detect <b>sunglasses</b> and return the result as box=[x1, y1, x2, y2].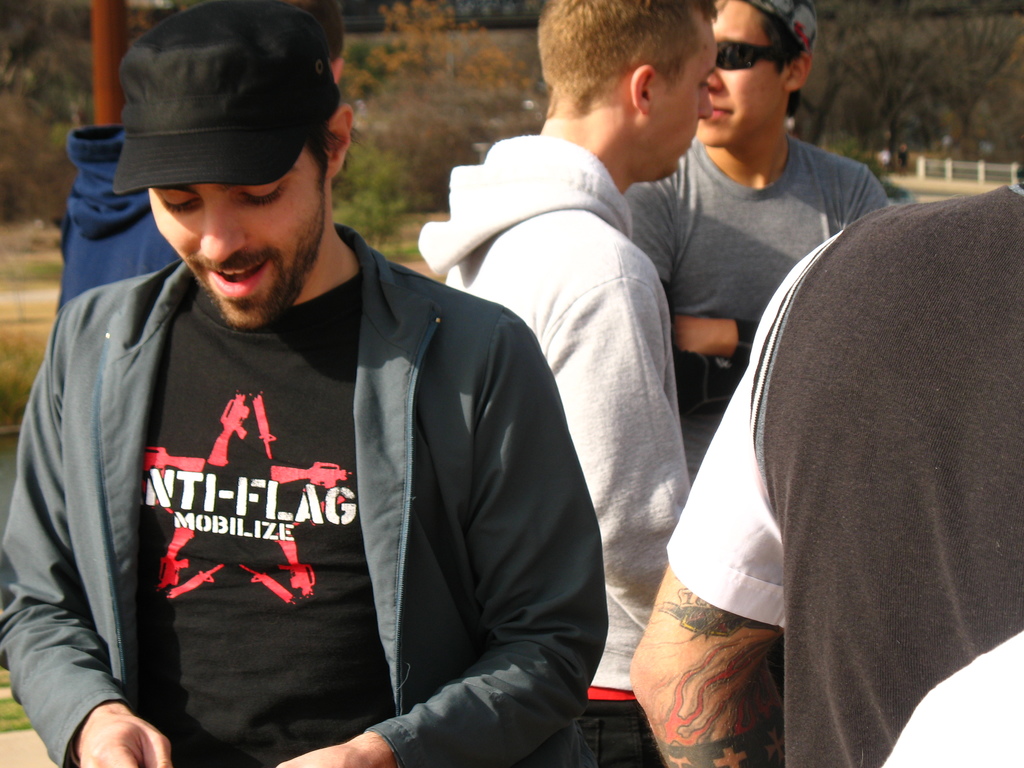
box=[711, 43, 784, 73].
